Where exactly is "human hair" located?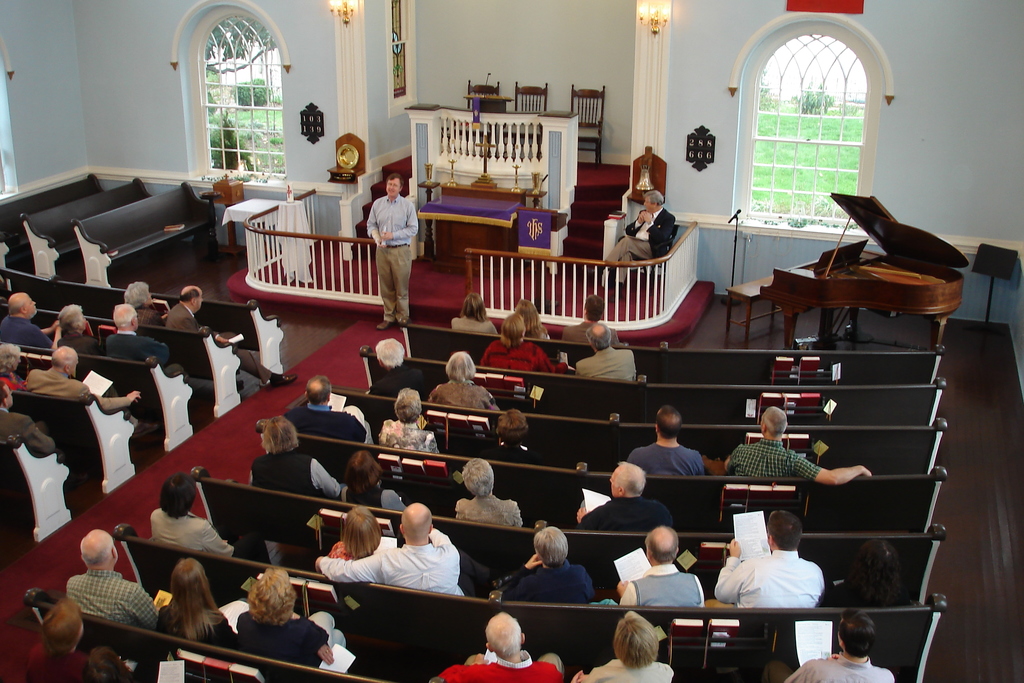
Its bounding box is (left=766, top=509, right=801, bottom=552).
